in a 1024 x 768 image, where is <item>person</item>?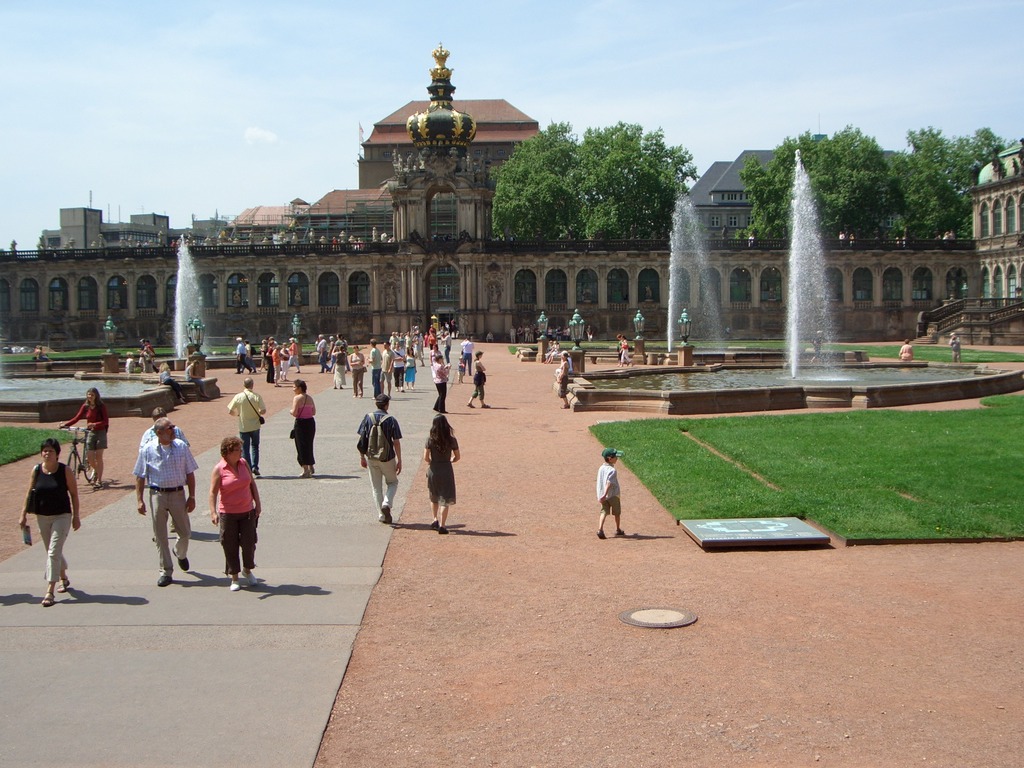
Rect(364, 340, 383, 395).
